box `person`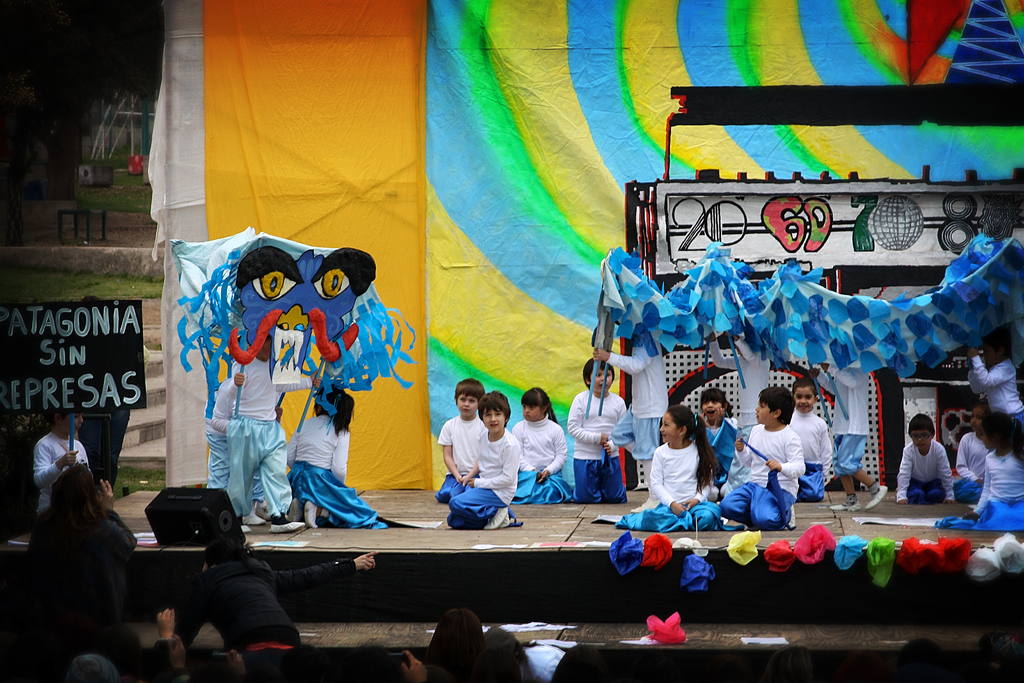
region(772, 382, 830, 500)
